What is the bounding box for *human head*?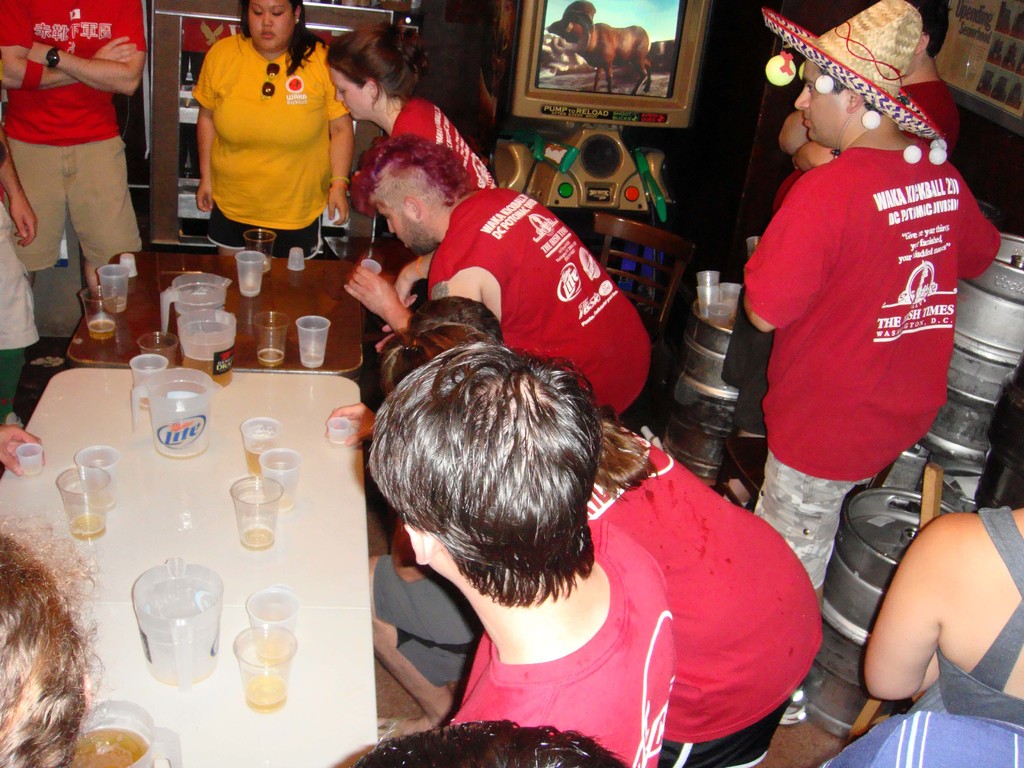
(x1=796, y1=29, x2=900, y2=143).
